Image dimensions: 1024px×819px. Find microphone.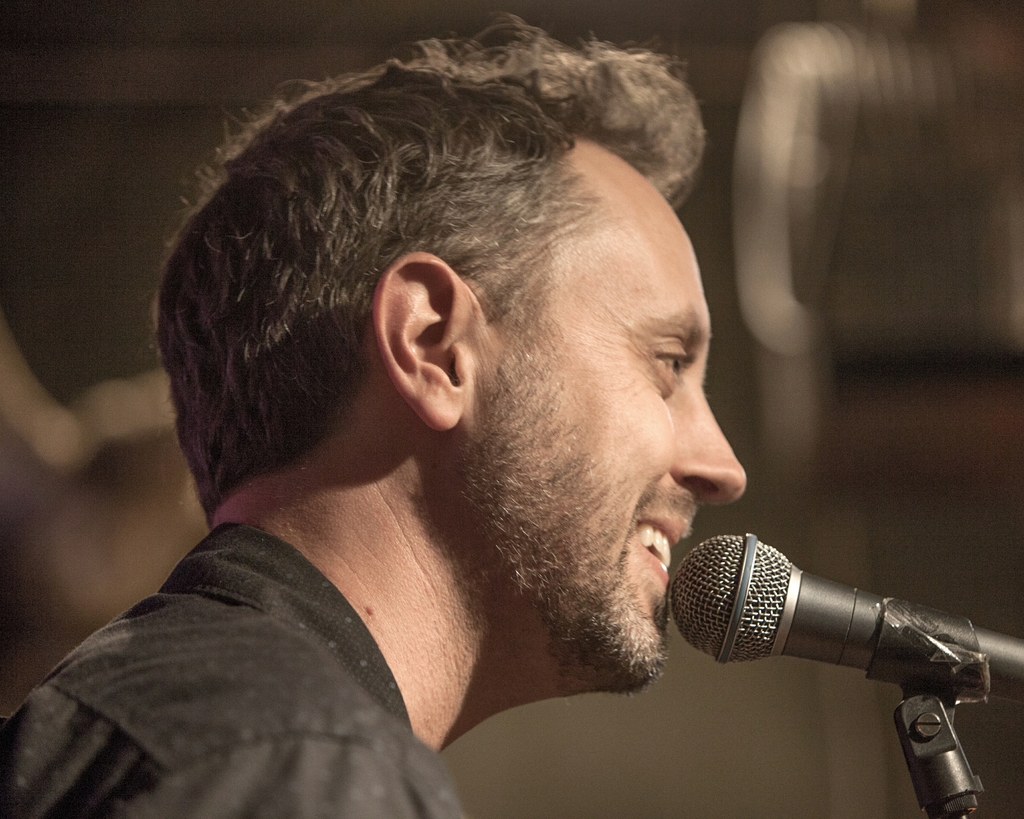
640/540/891/744.
